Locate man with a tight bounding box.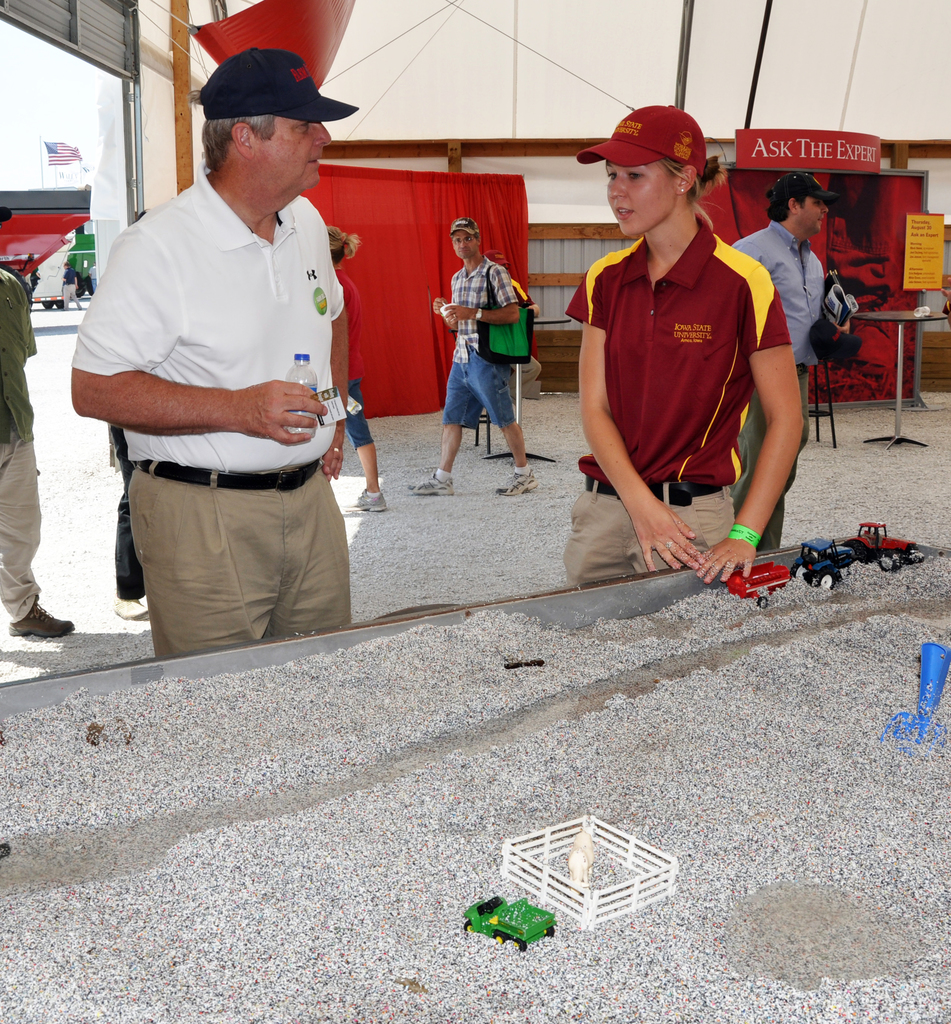
BBox(68, 52, 369, 664).
